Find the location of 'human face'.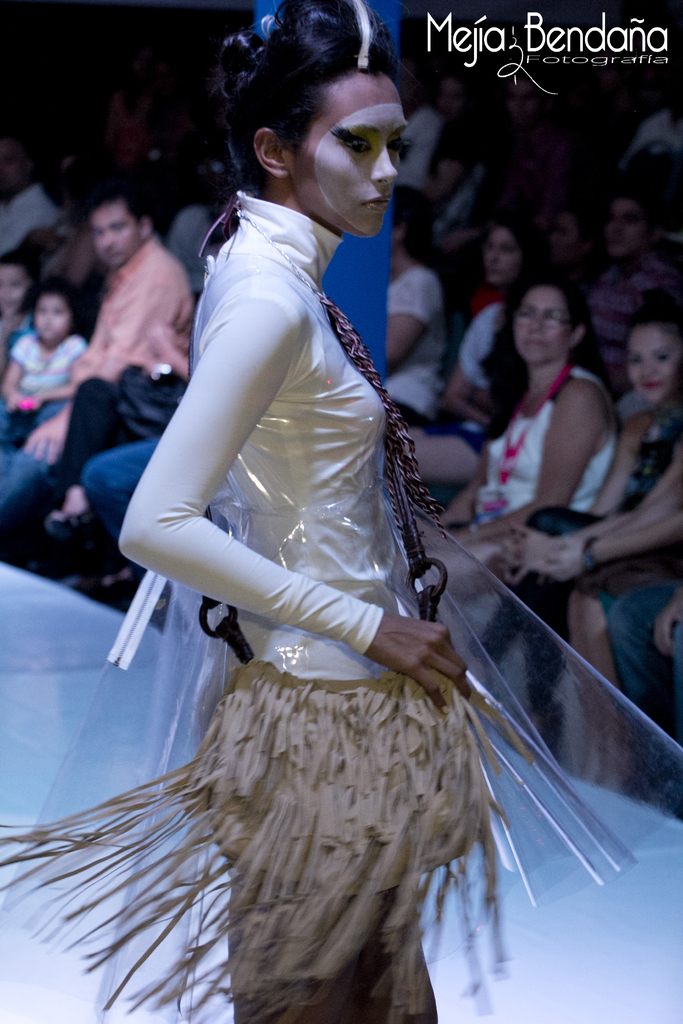
Location: rect(292, 74, 409, 238).
